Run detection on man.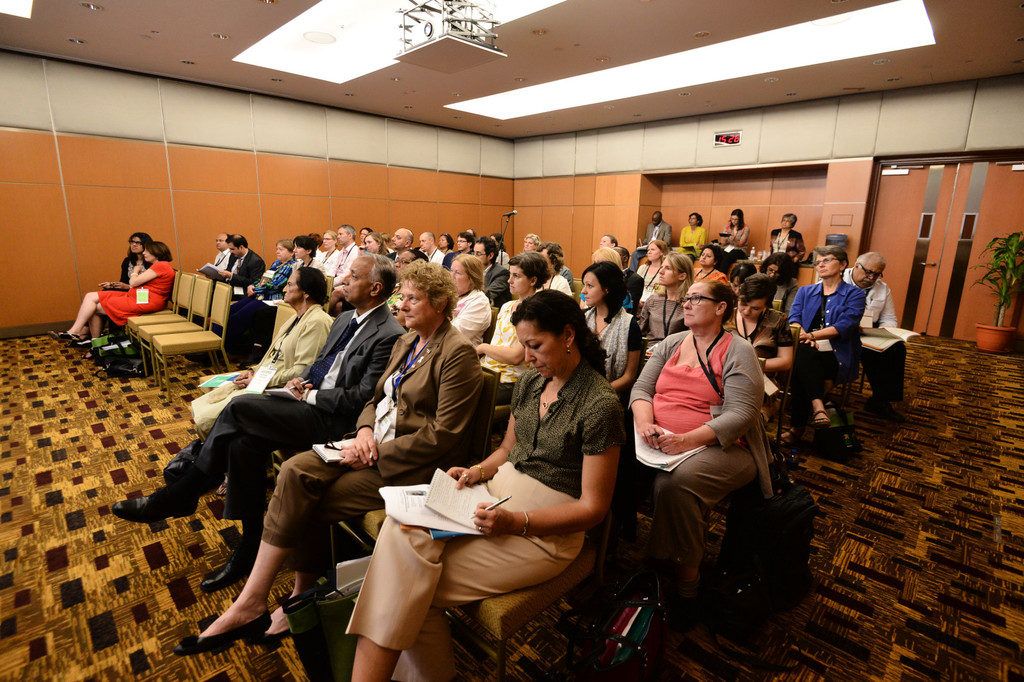
Result: <region>645, 208, 675, 251</region>.
